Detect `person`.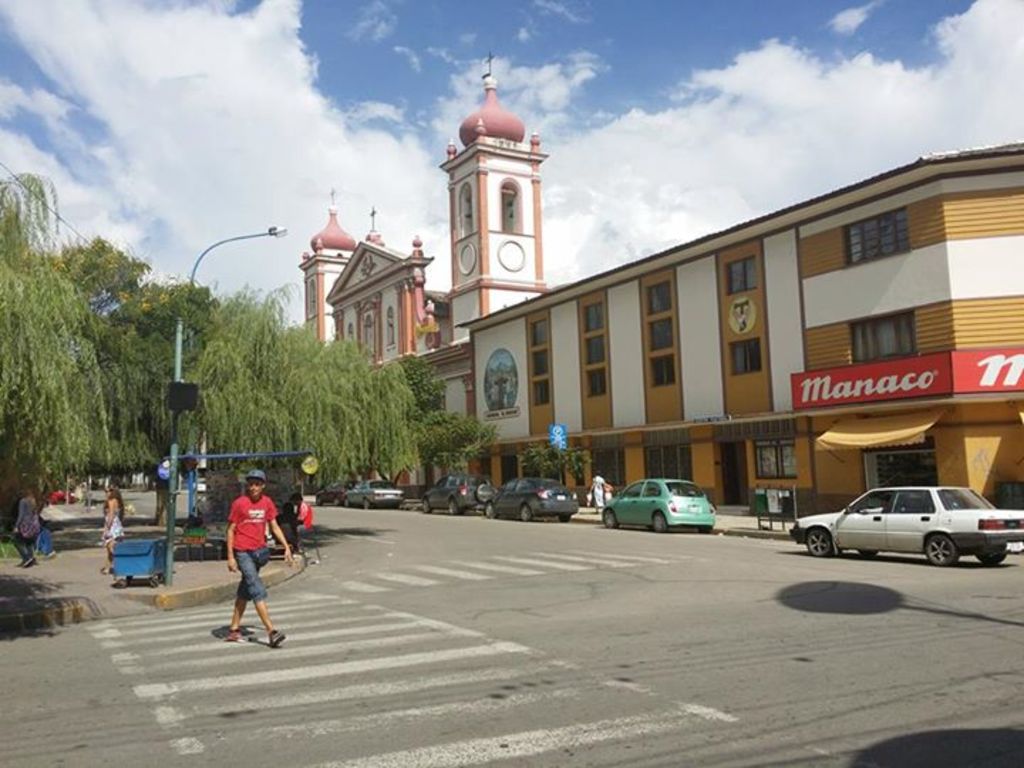
Detected at box(210, 472, 283, 647).
